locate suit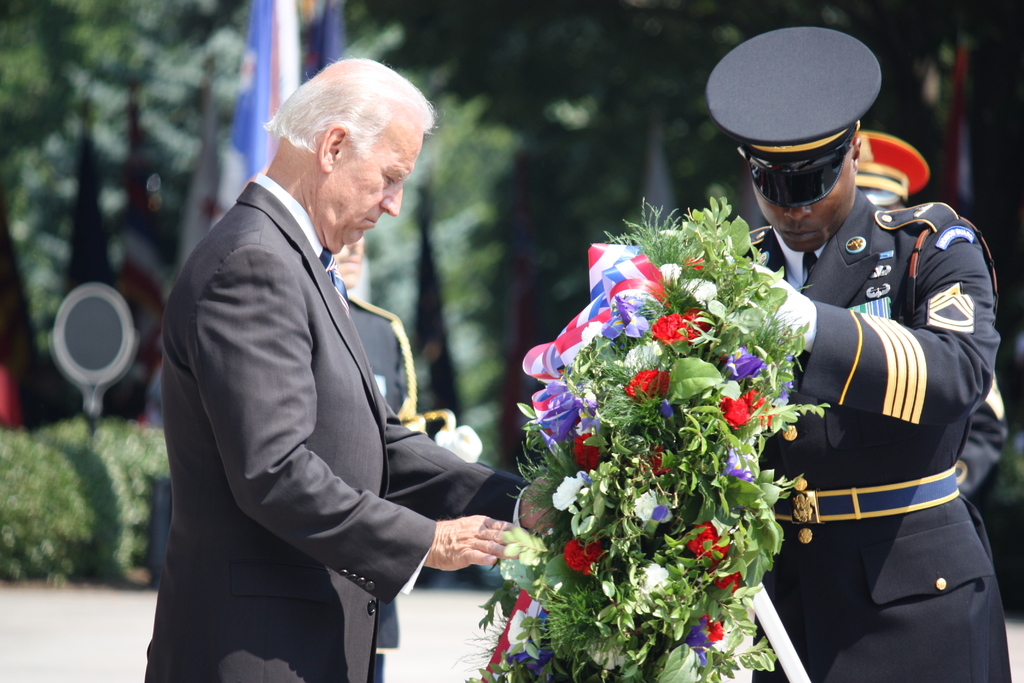
141/105/500/648
